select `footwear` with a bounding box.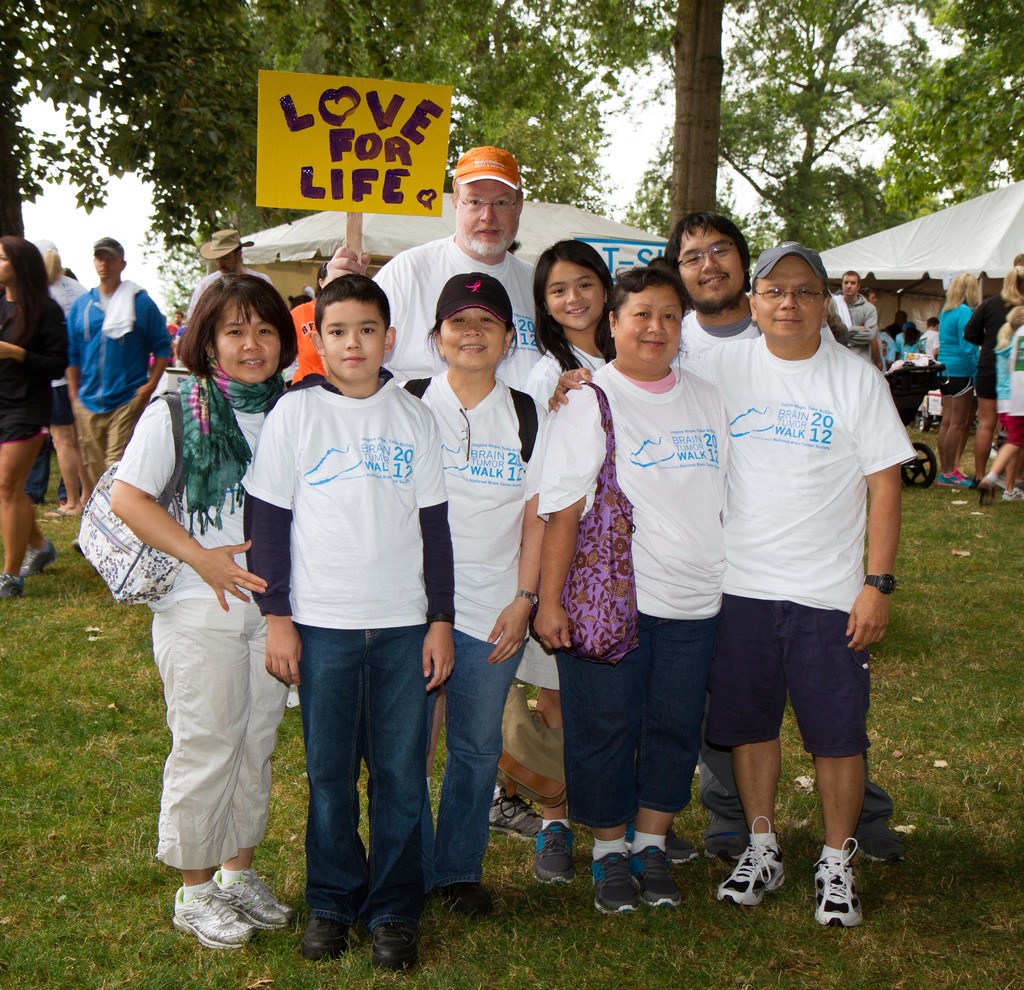
<box>484,786,544,844</box>.
